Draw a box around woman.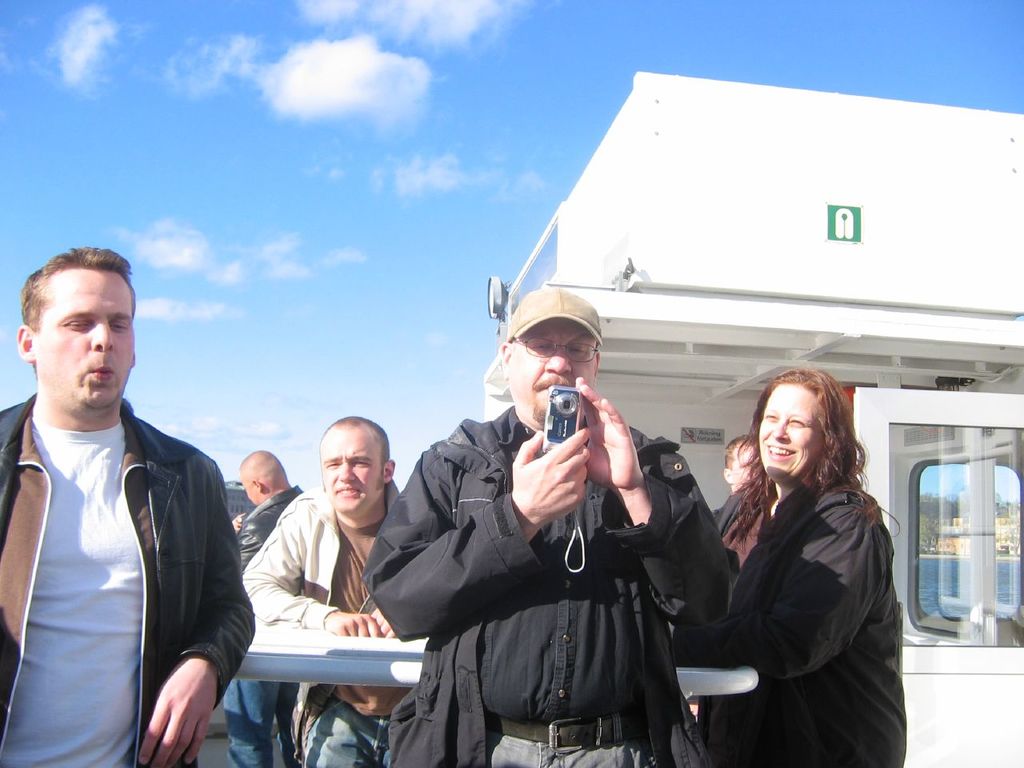
x1=679, y1=351, x2=902, y2=767.
